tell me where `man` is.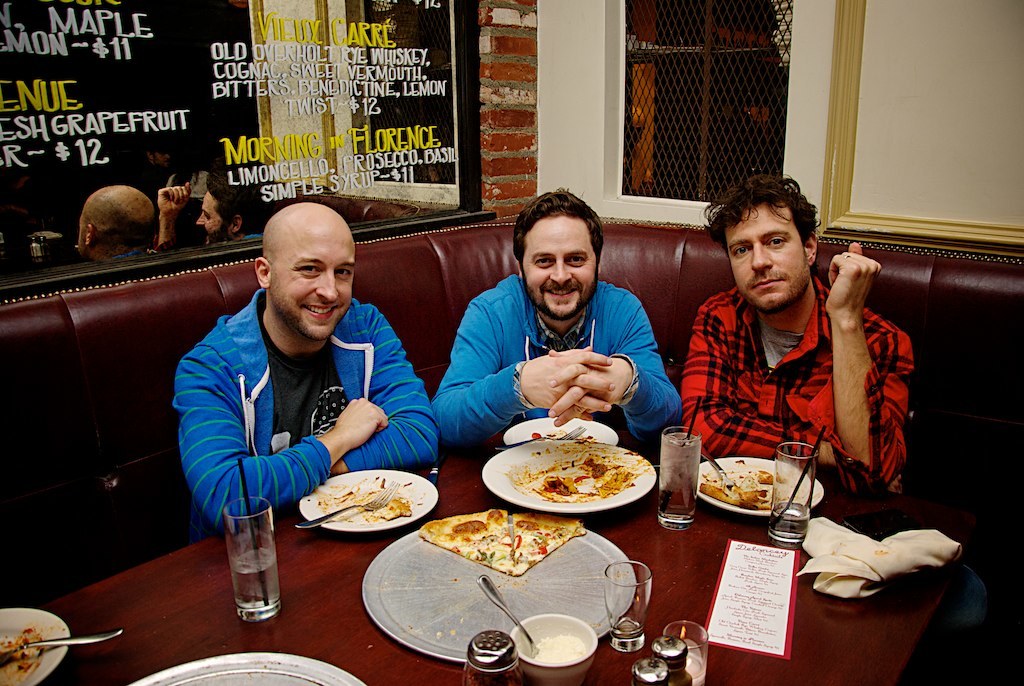
`man` is at x1=150 y1=195 x2=434 y2=573.
